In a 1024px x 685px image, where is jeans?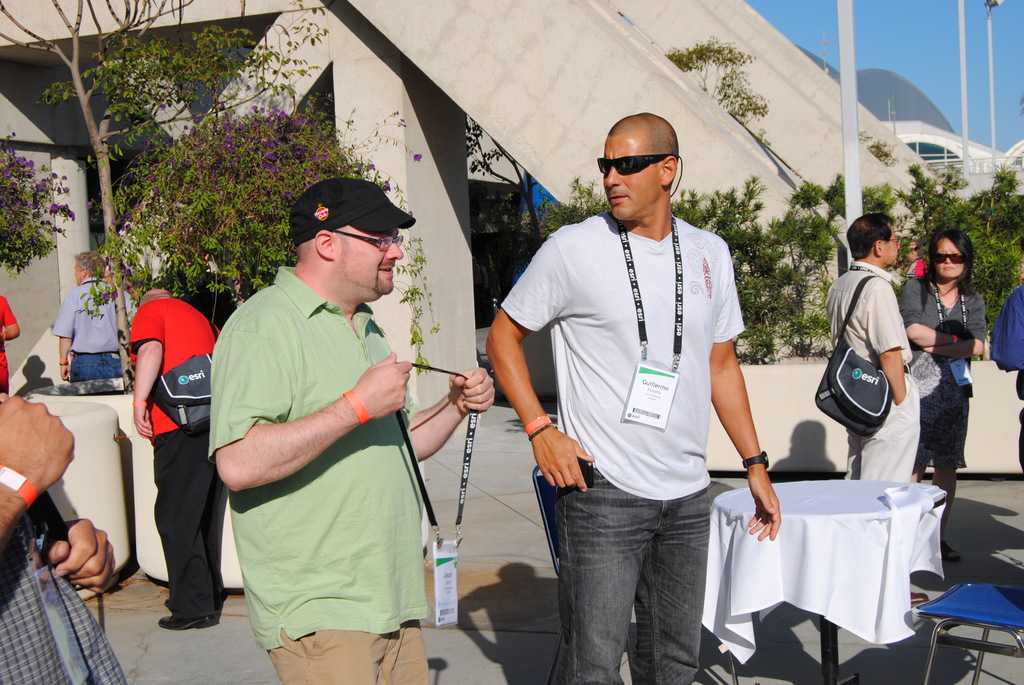
left=540, top=478, right=726, bottom=673.
